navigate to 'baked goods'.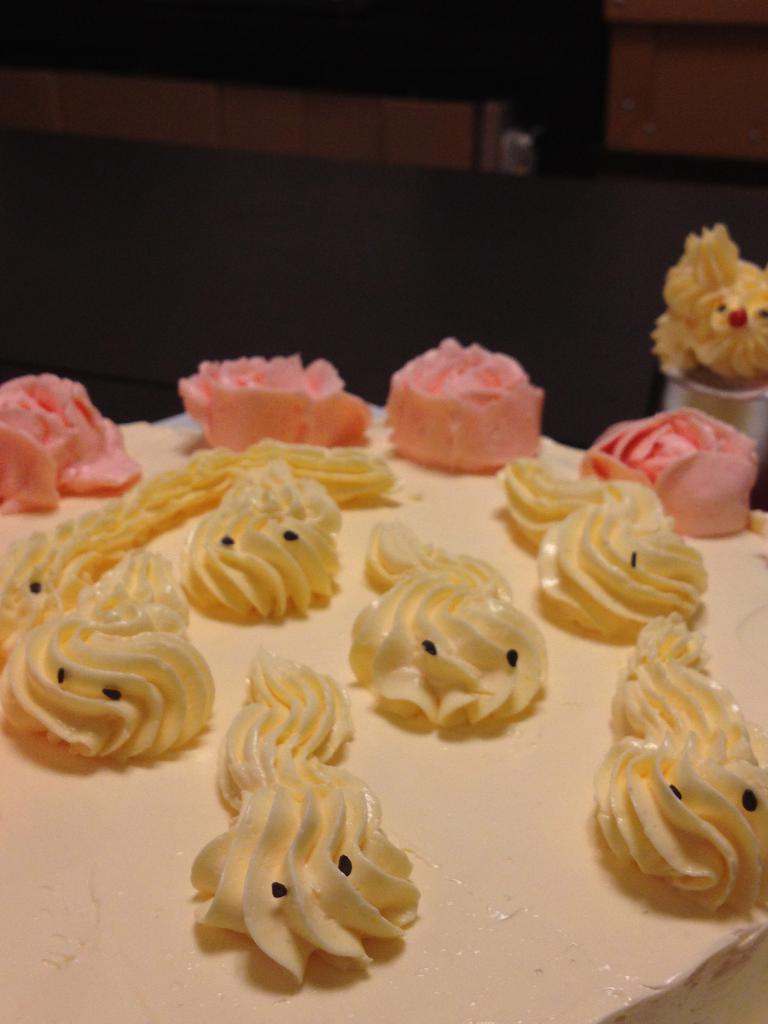
Navigation target: 371 348 556 491.
